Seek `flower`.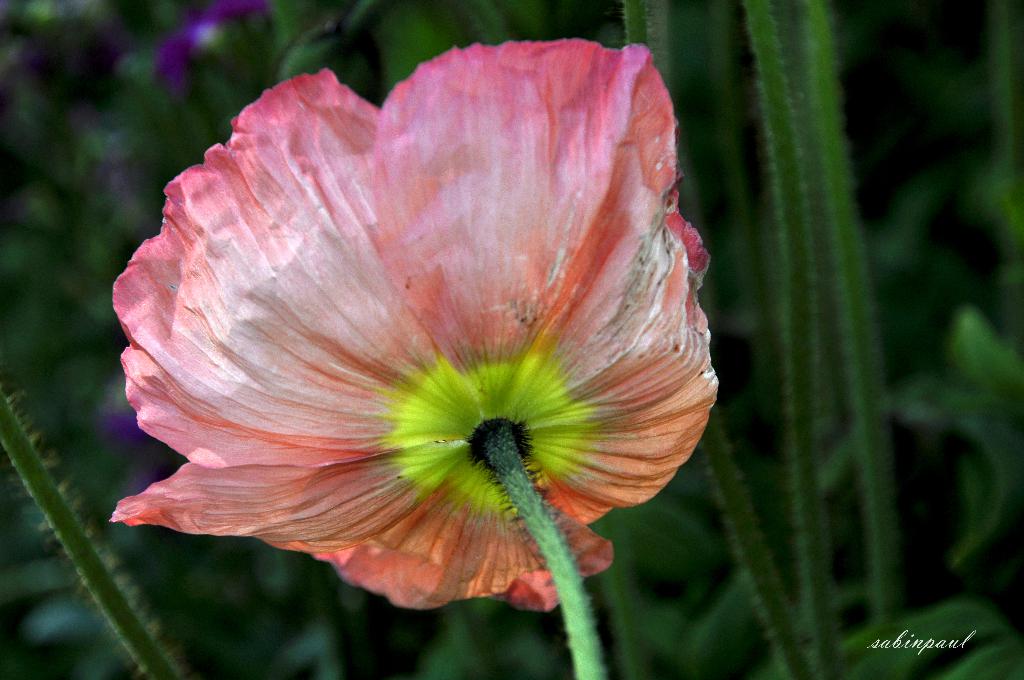
170:0:801:631.
